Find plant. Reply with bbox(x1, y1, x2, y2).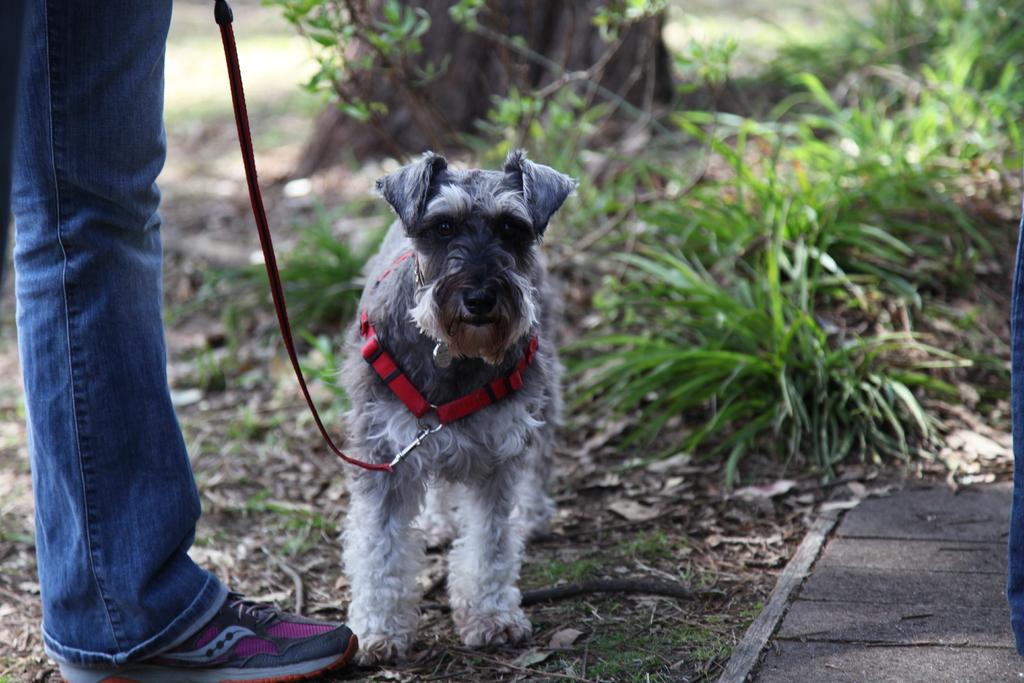
bbox(279, 502, 335, 556).
